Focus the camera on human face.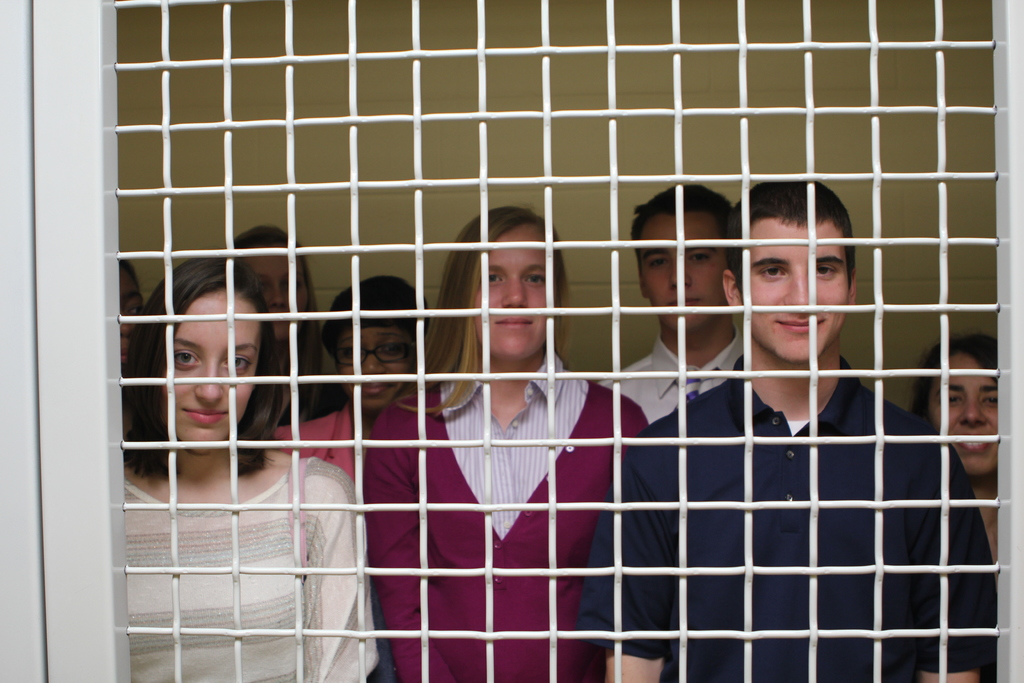
Focus region: {"left": 639, "top": 208, "right": 726, "bottom": 328}.
